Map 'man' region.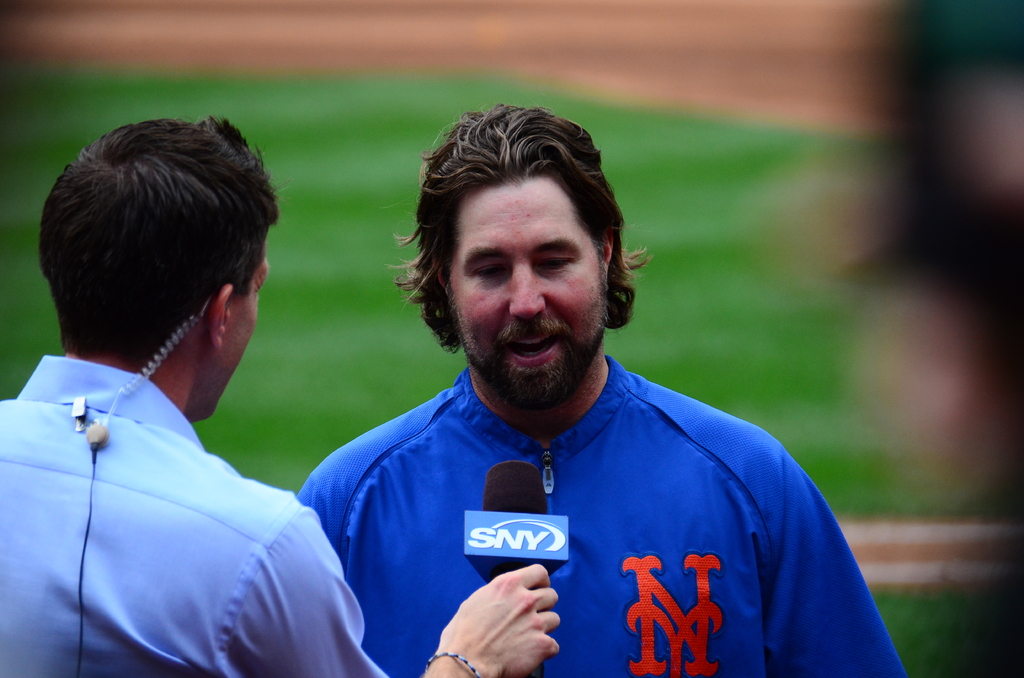
Mapped to (0, 111, 563, 677).
